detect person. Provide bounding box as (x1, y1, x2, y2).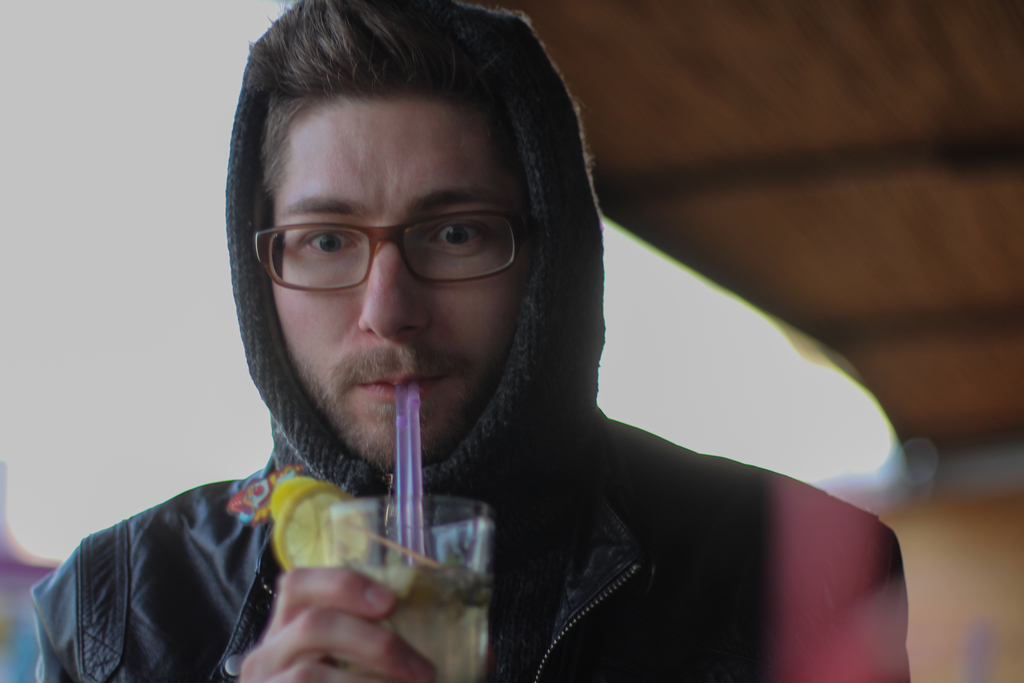
(35, 0, 912, 682).
